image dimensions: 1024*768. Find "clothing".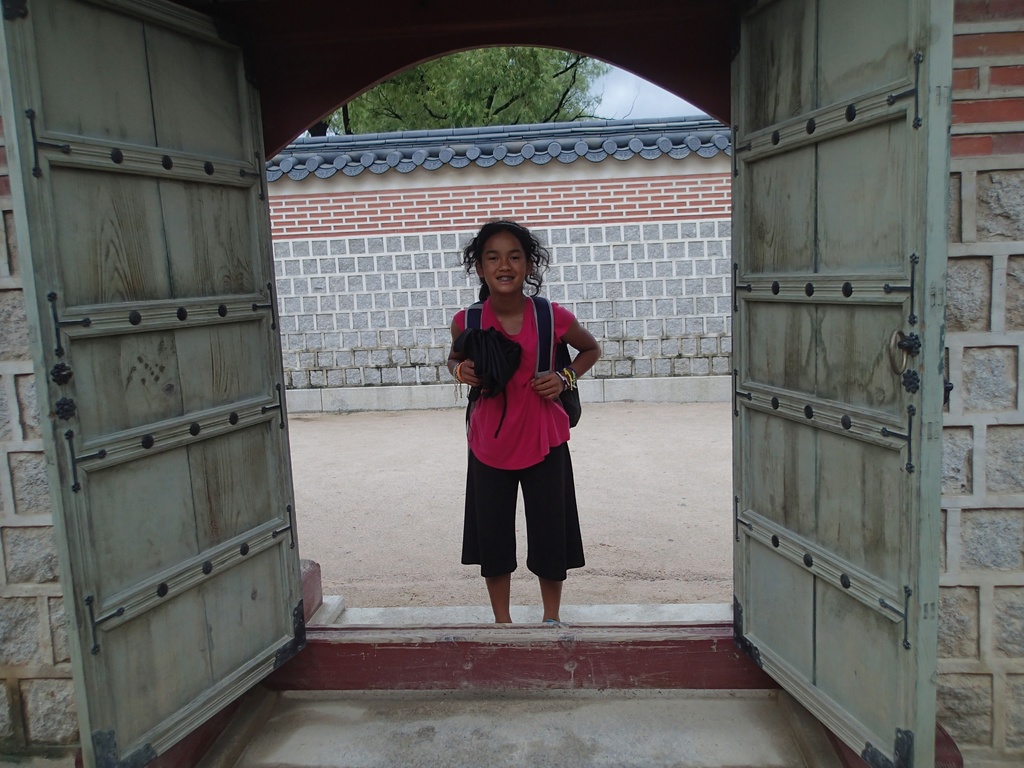
box(454, 289, 594, 588).
